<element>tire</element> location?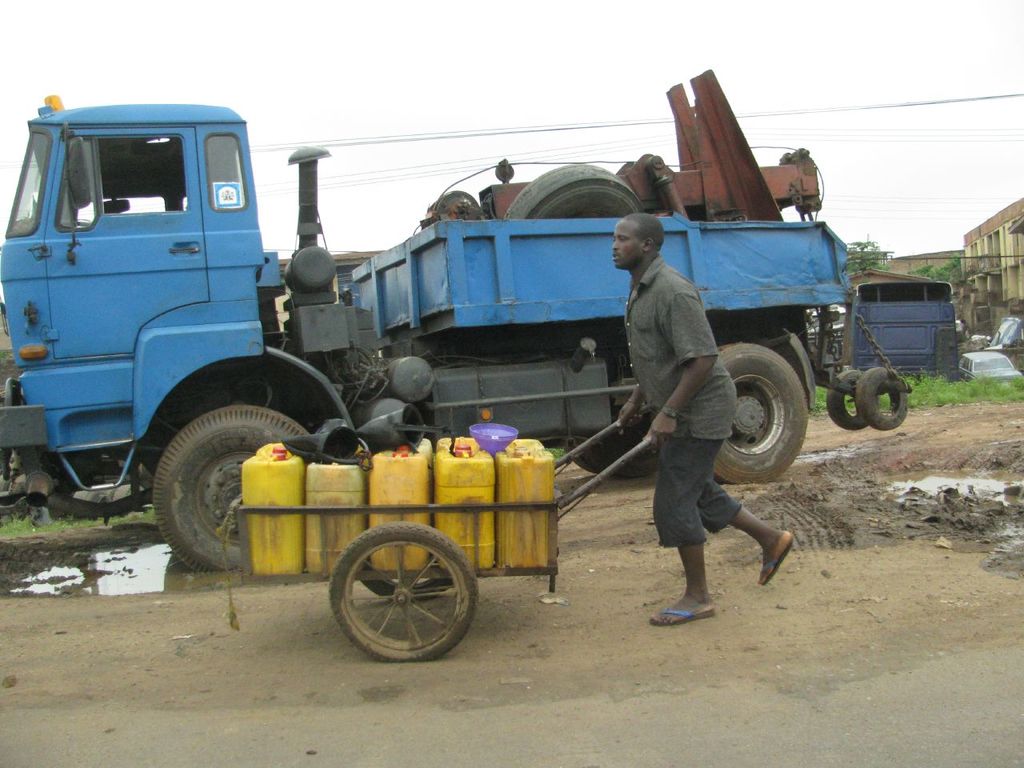
586, 417, 658, 478
